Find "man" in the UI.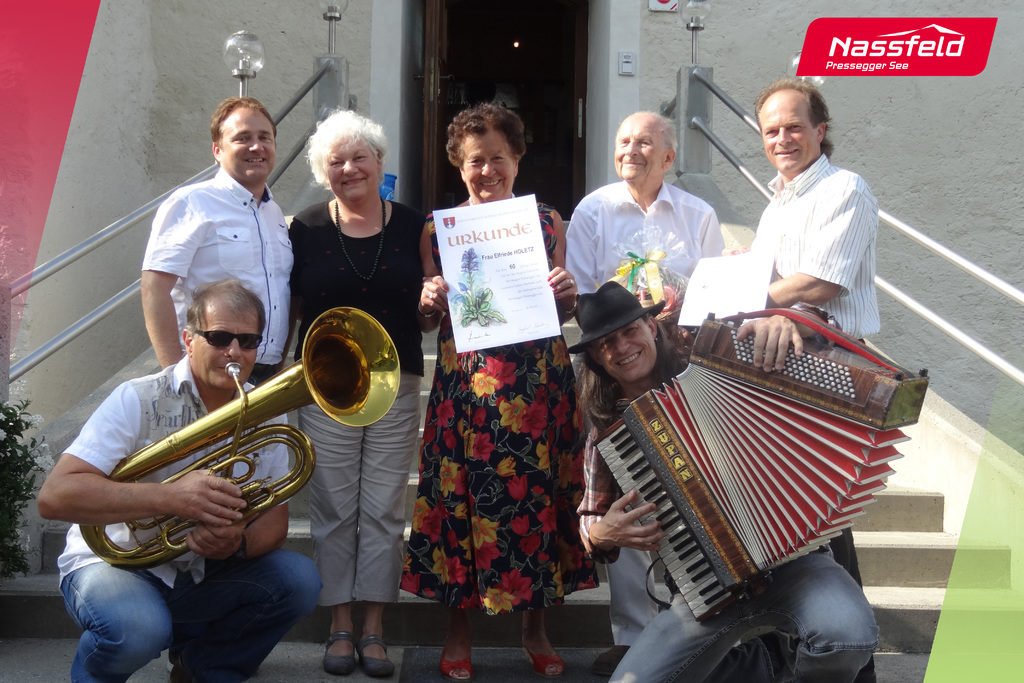
UI element at 566,118,729,309.
